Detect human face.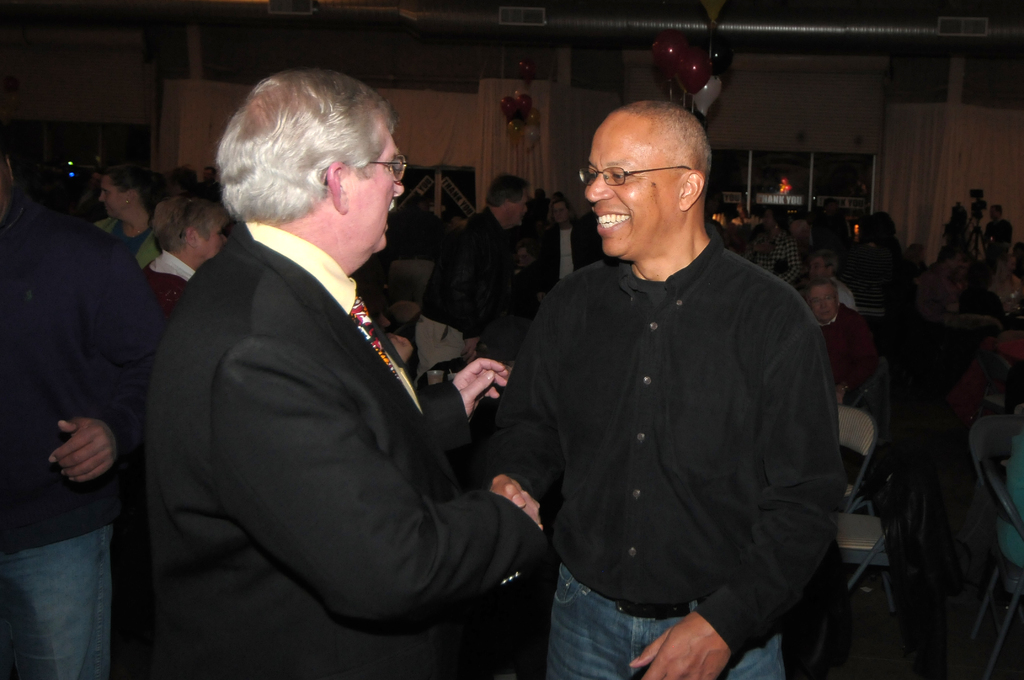
Detected at select_region(509, 186, 531, 227).
